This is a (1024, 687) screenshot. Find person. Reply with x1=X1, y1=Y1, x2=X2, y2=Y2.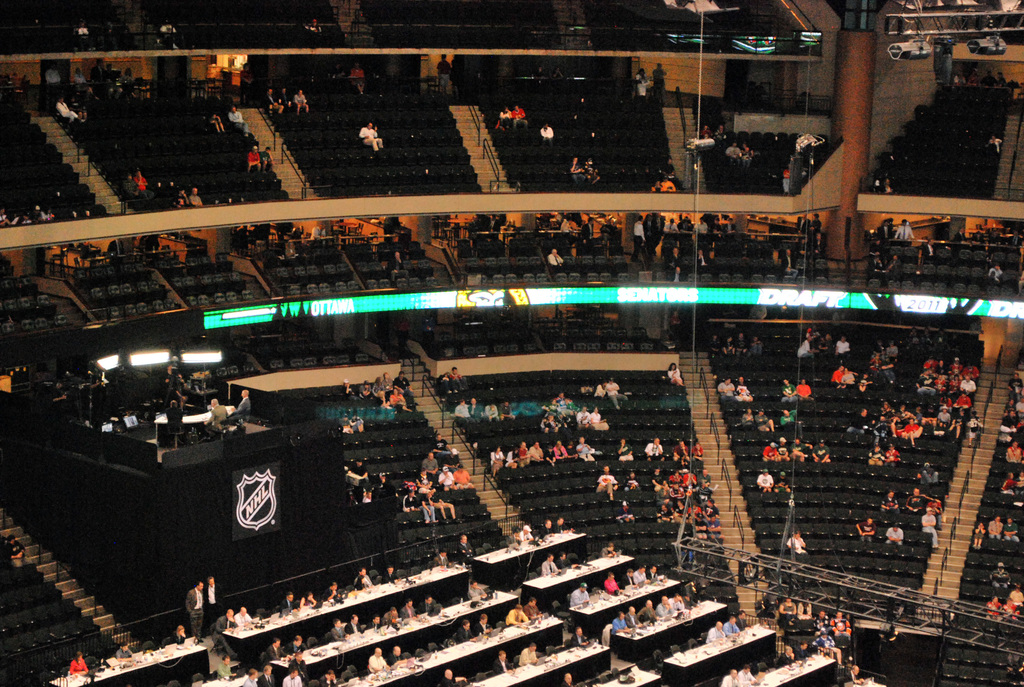
x1=487, y1=441, x2=596, y2=479.
